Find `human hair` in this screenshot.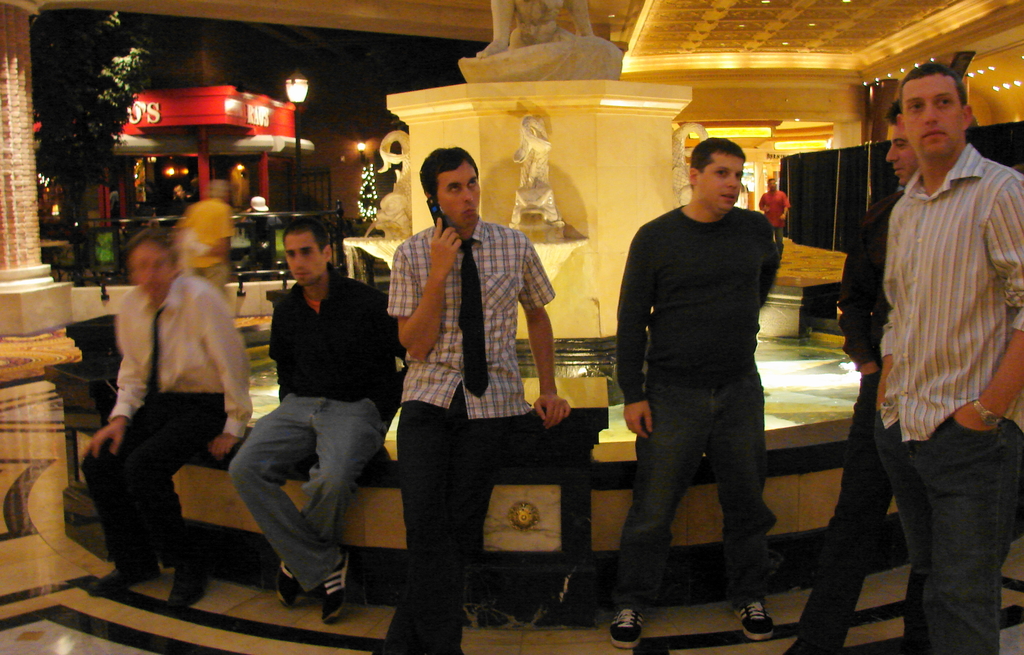
The bounding box for `human hair` is <region>284, 217, 333, 253</region>.
